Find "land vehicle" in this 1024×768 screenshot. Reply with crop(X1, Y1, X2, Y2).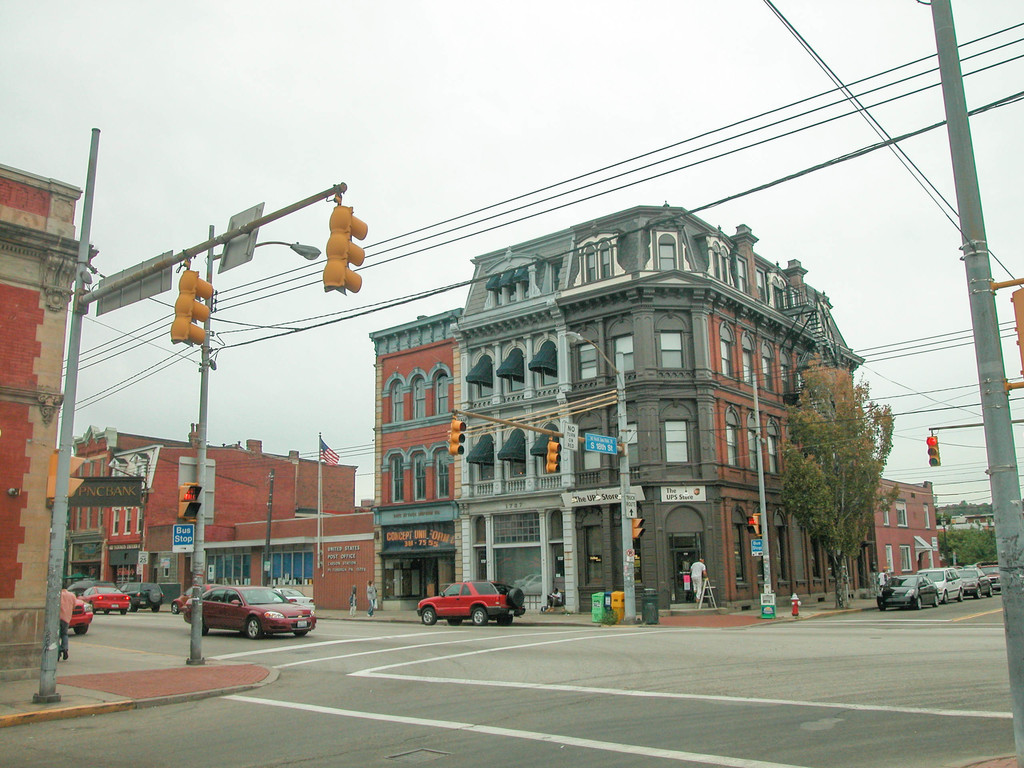
crop(66, 578, 117, 599).
